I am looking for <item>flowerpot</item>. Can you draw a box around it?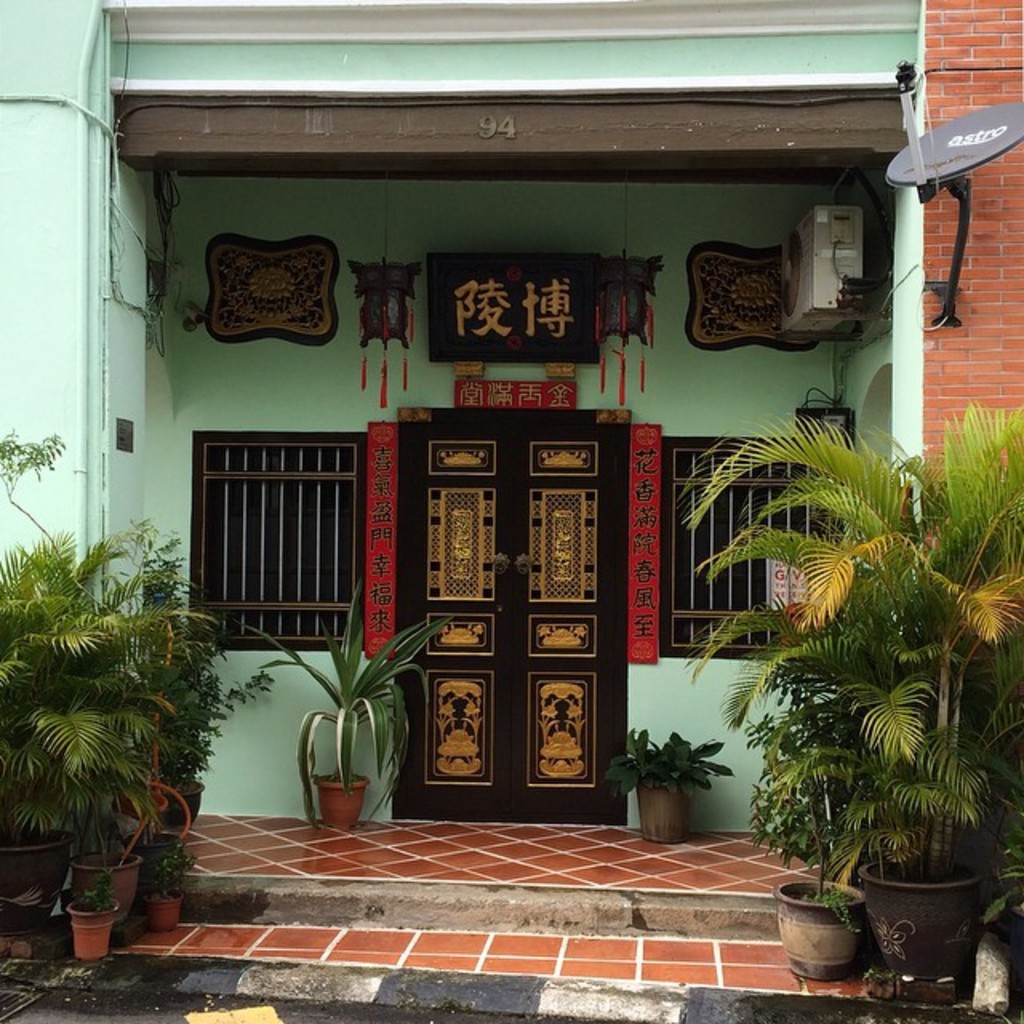
Sure, the bounding box is {"x1": 0, "y1": 835, "x2": 67, "y2": 920}.
